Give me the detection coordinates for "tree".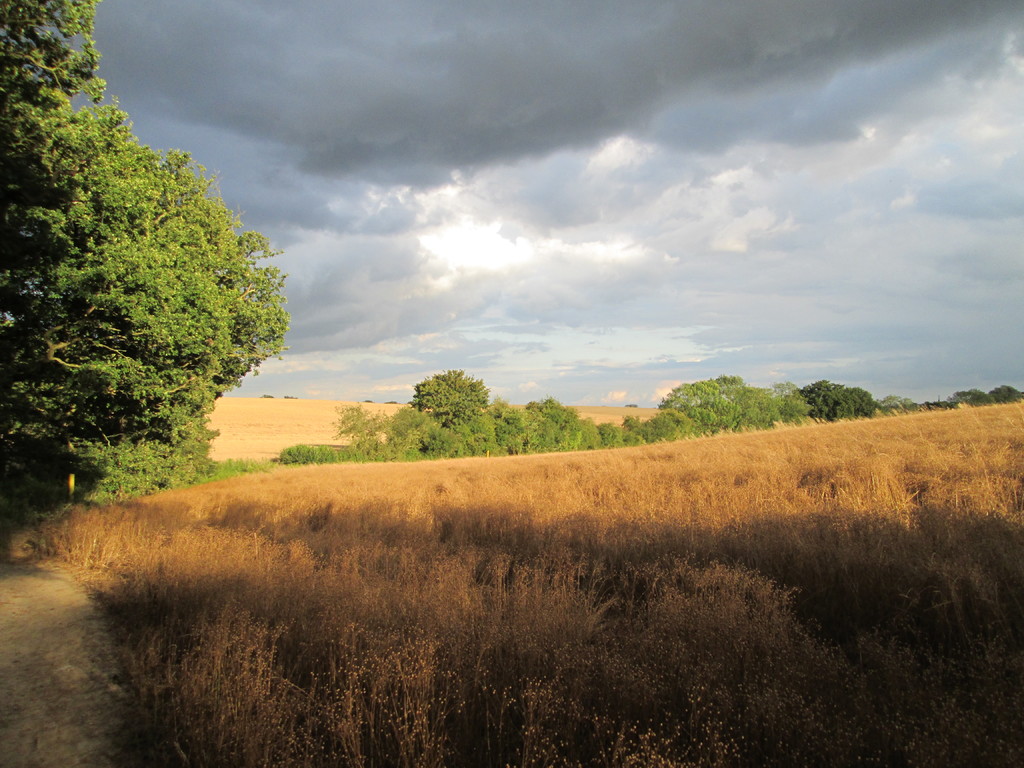
<bbox>993, 385, 1022, 403</bbox>.
